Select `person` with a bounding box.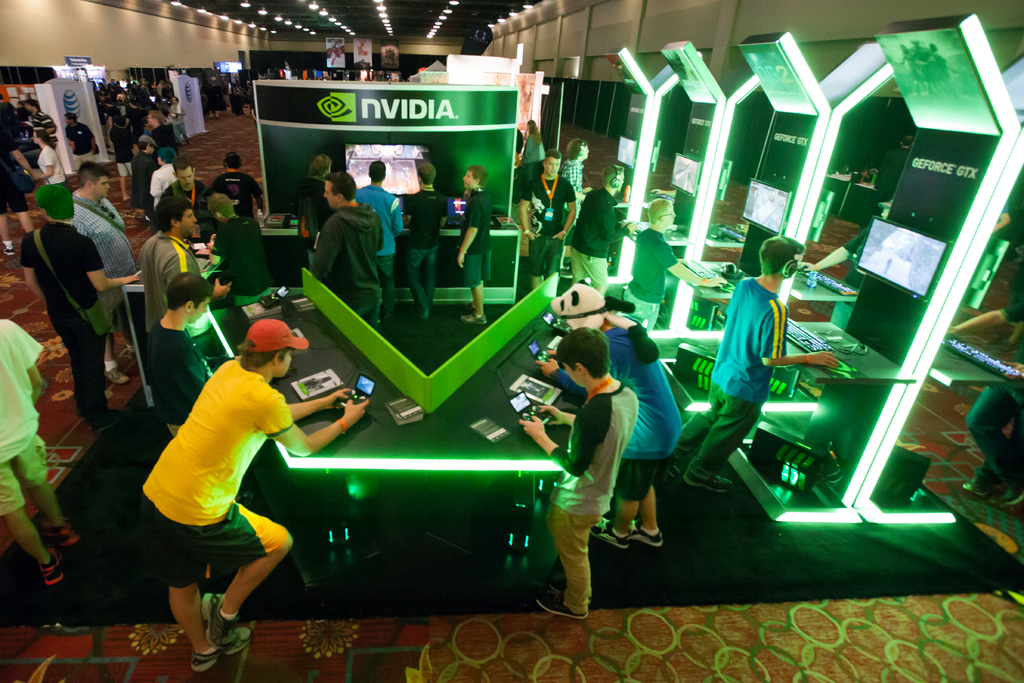
519,325,644,622.
